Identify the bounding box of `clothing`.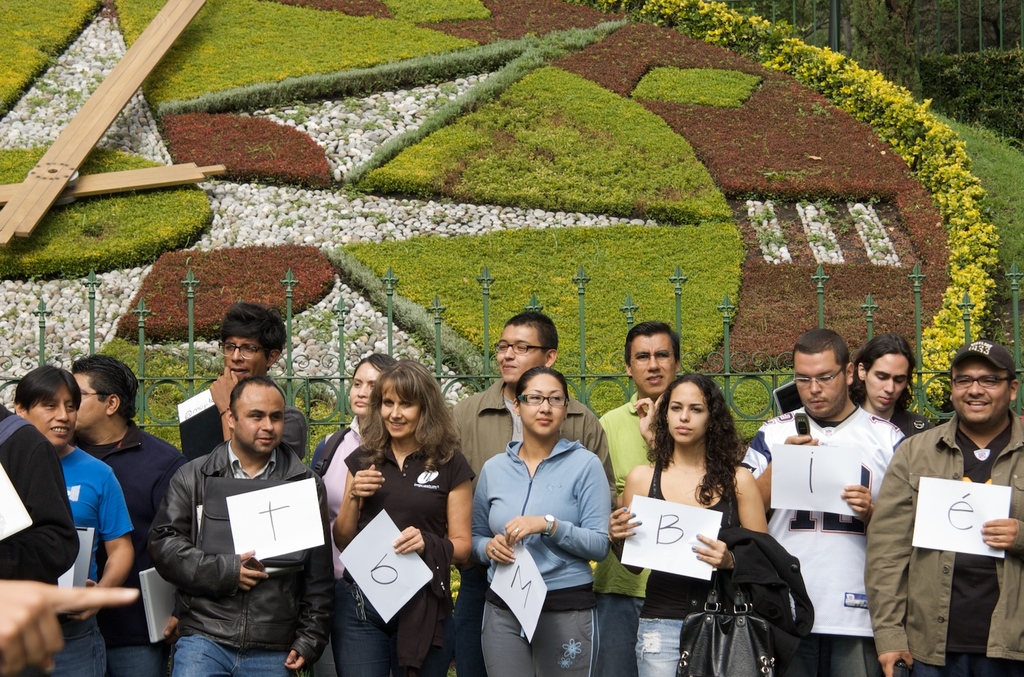
[x1=49, y1=440, x2=132, y2=672].
